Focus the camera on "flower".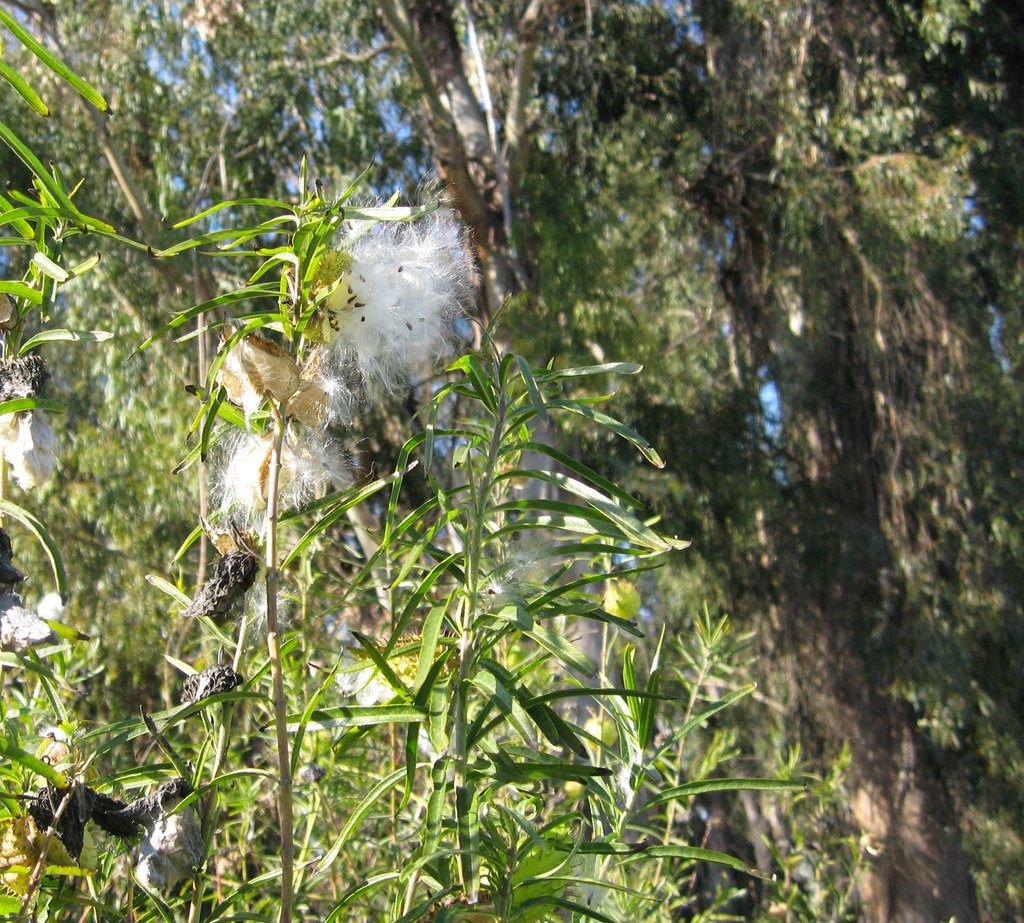
Focus region: BBox(338, 657, 403, 710).
